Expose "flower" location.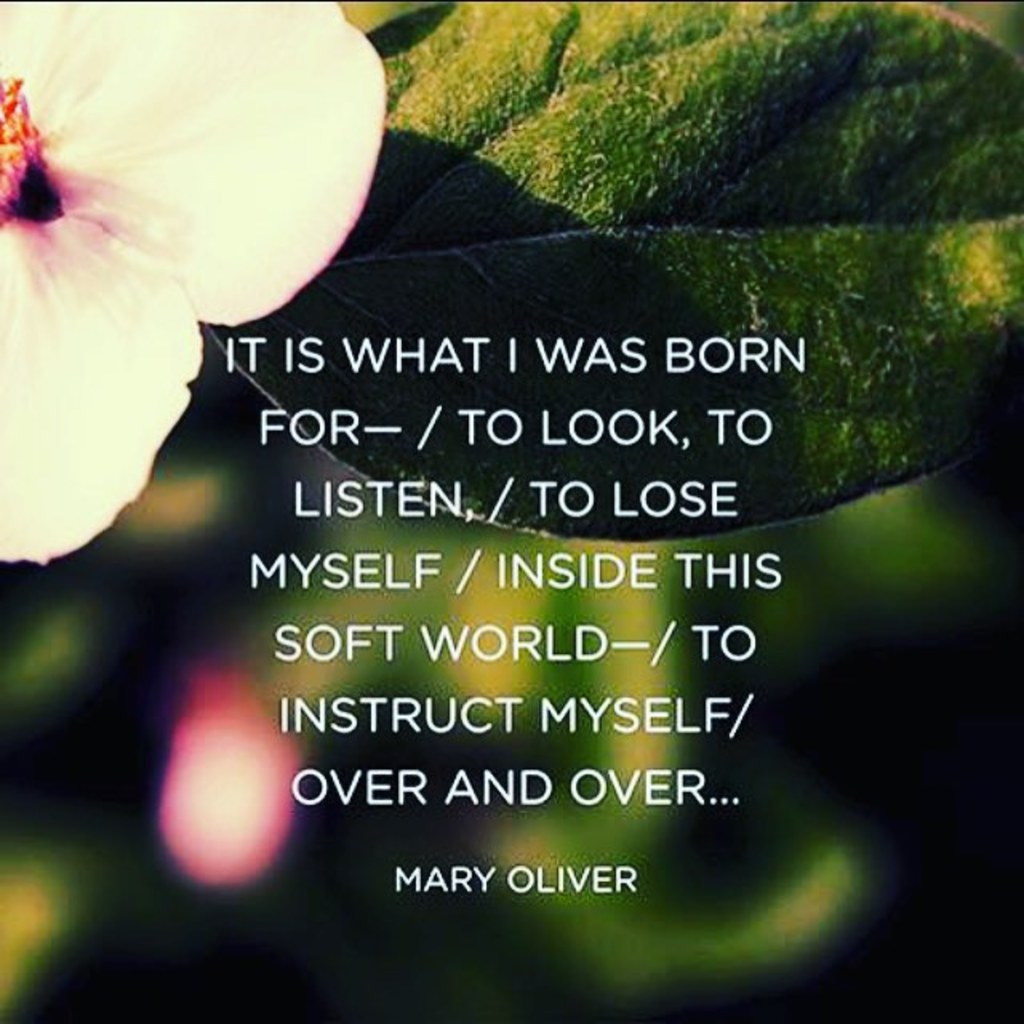
Exposed at left=147, top=658, right=304, bottom=888.
